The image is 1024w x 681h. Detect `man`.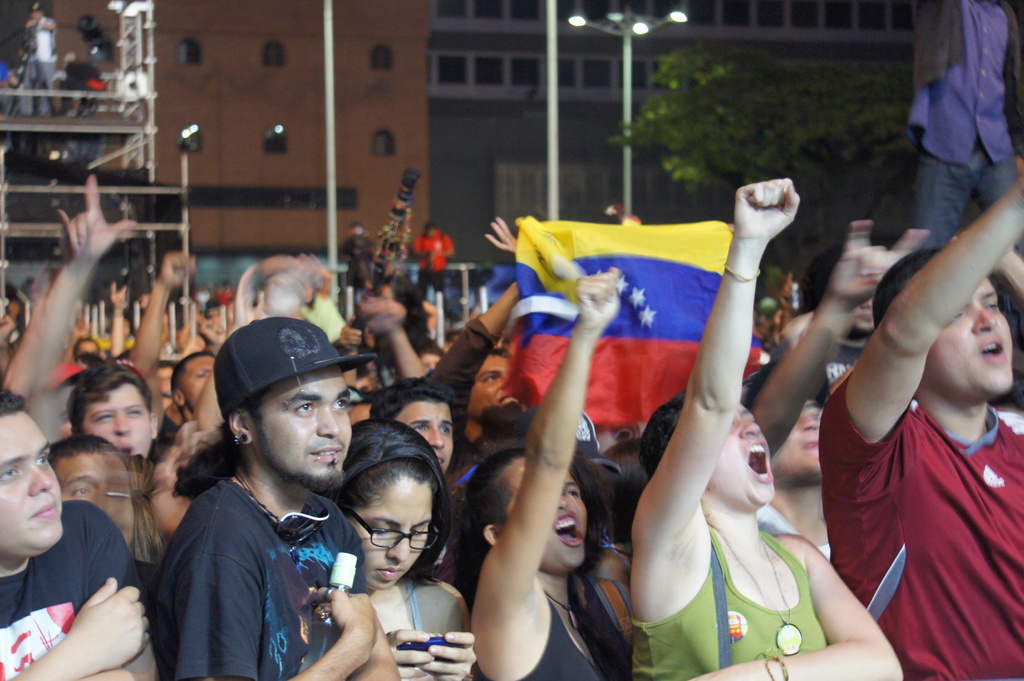
Detection: select_region(434, 274, 554, 597).
